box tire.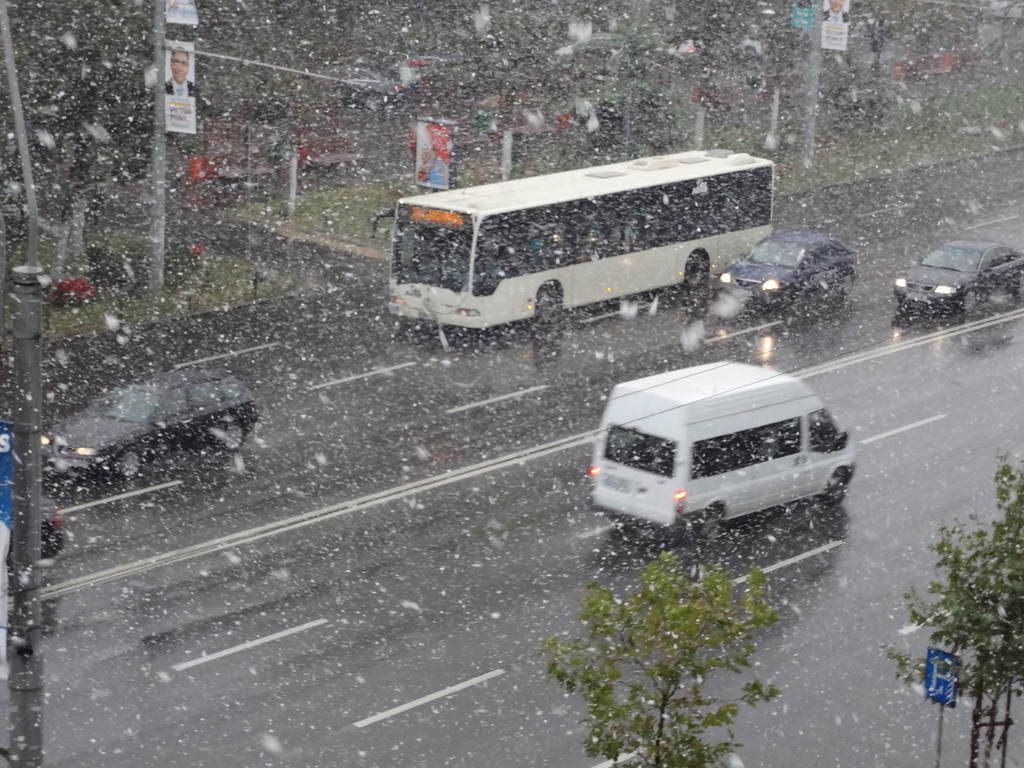
(x1=826, y1=470, x2=846, y2=504).
